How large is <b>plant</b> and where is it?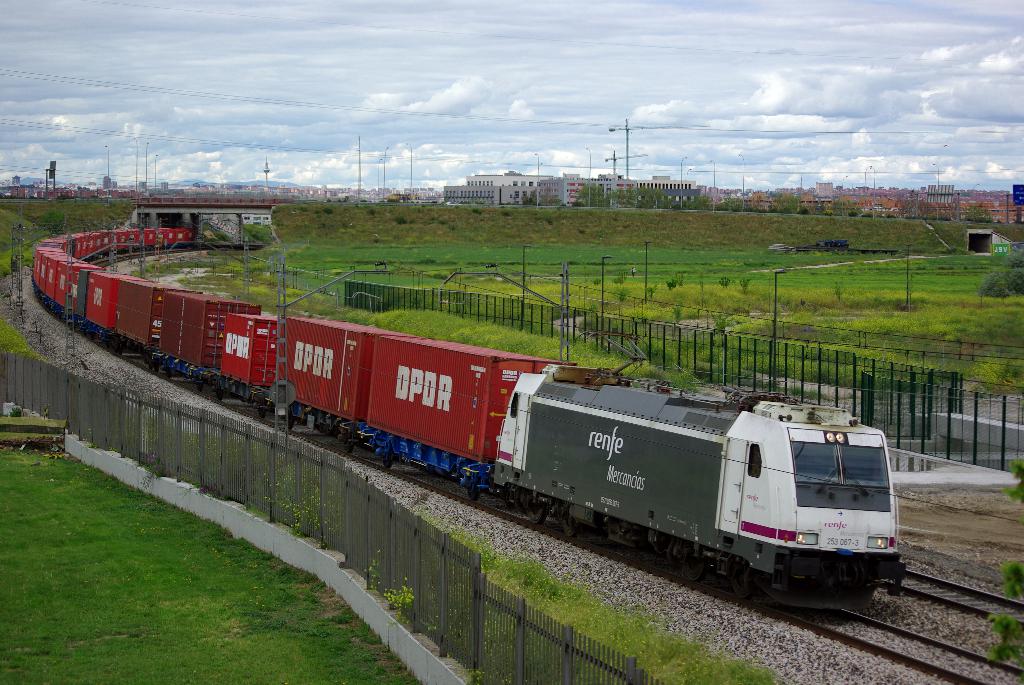
Bounding box: box(401, 216, 411, 228).
